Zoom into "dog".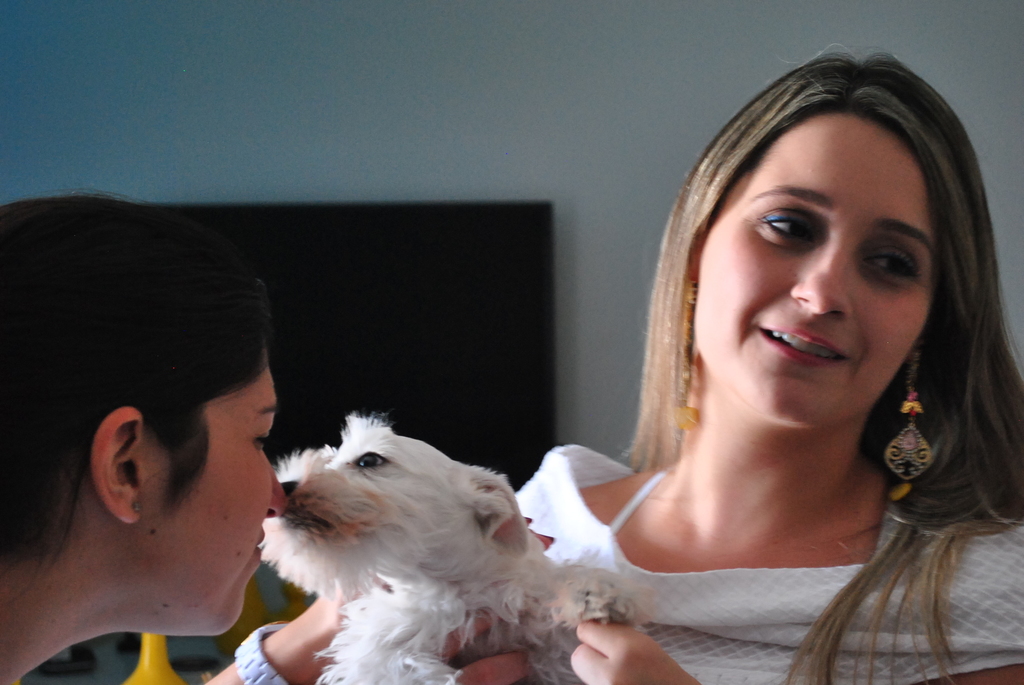
Zoom target: select_region(259, 407, 660, 684).
